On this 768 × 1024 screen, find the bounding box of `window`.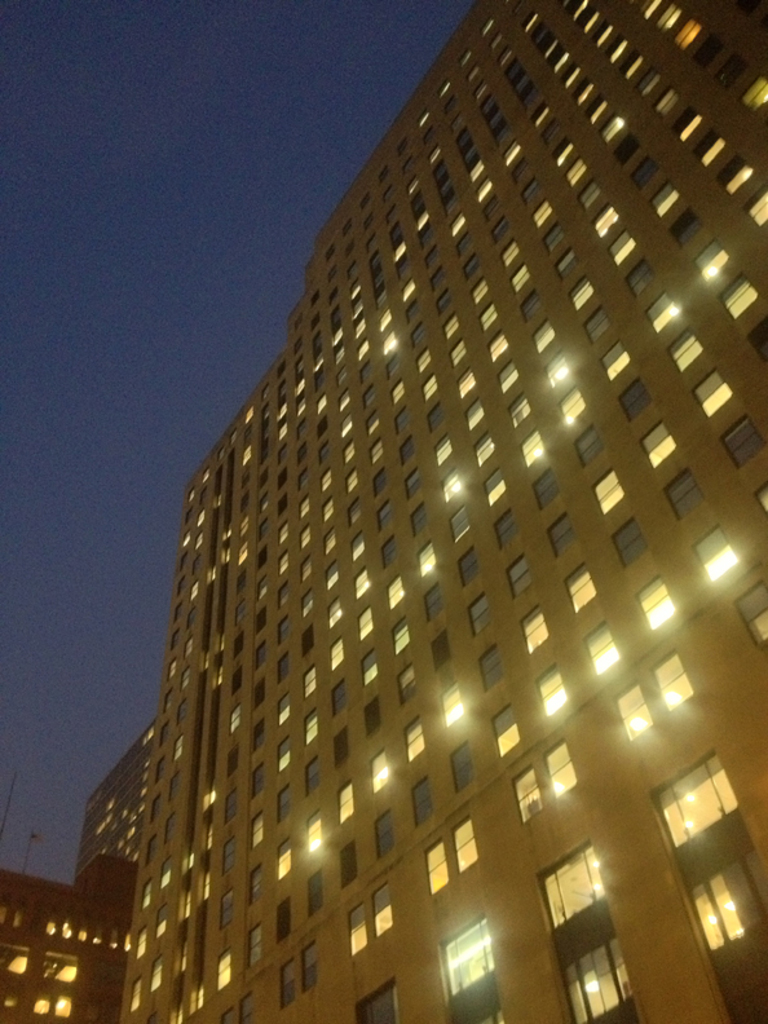
Bounding box: crop(756, 199, 767, 229).
